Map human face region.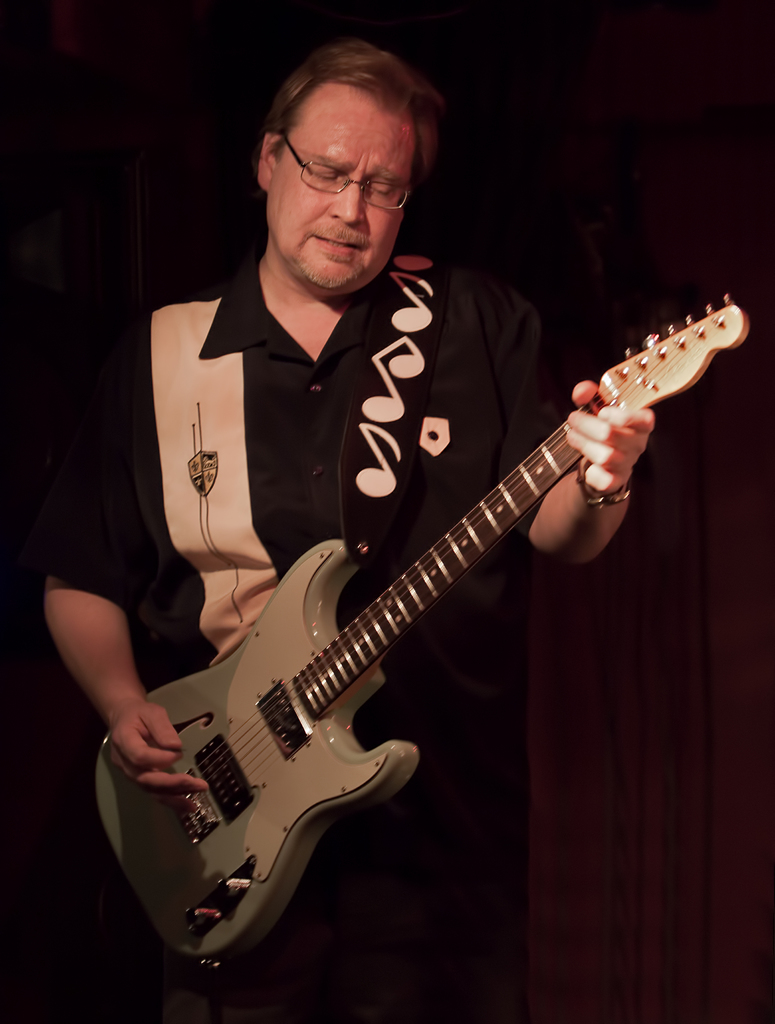
Mapped to x1=265 y1=83 x2=432 y2=294.
